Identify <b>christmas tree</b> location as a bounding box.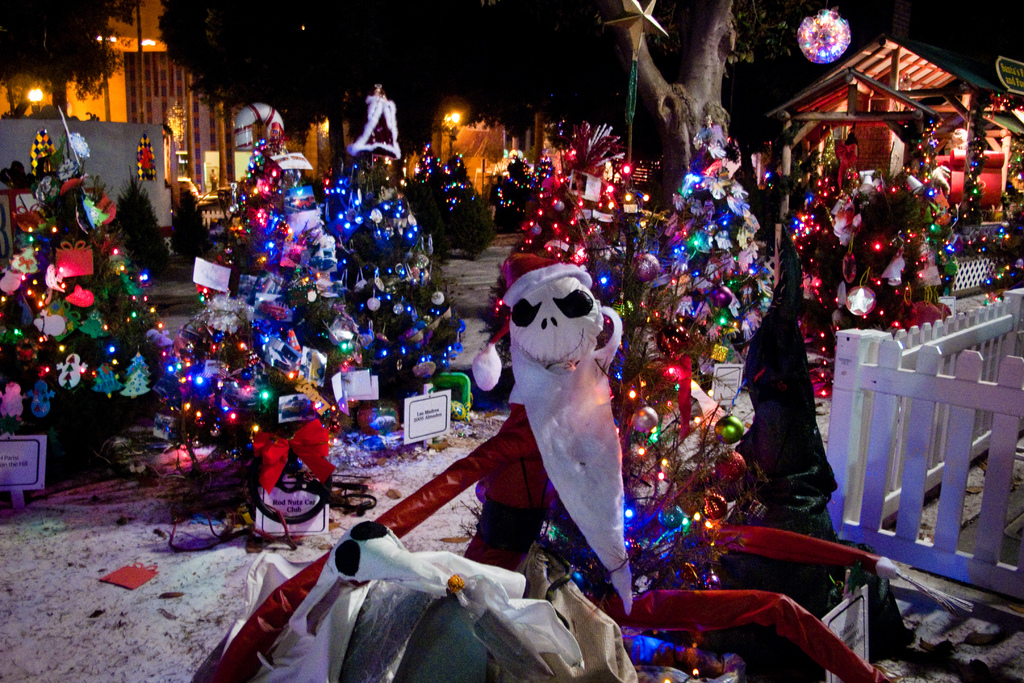
<region>214, 128, 294, 299</region>.
